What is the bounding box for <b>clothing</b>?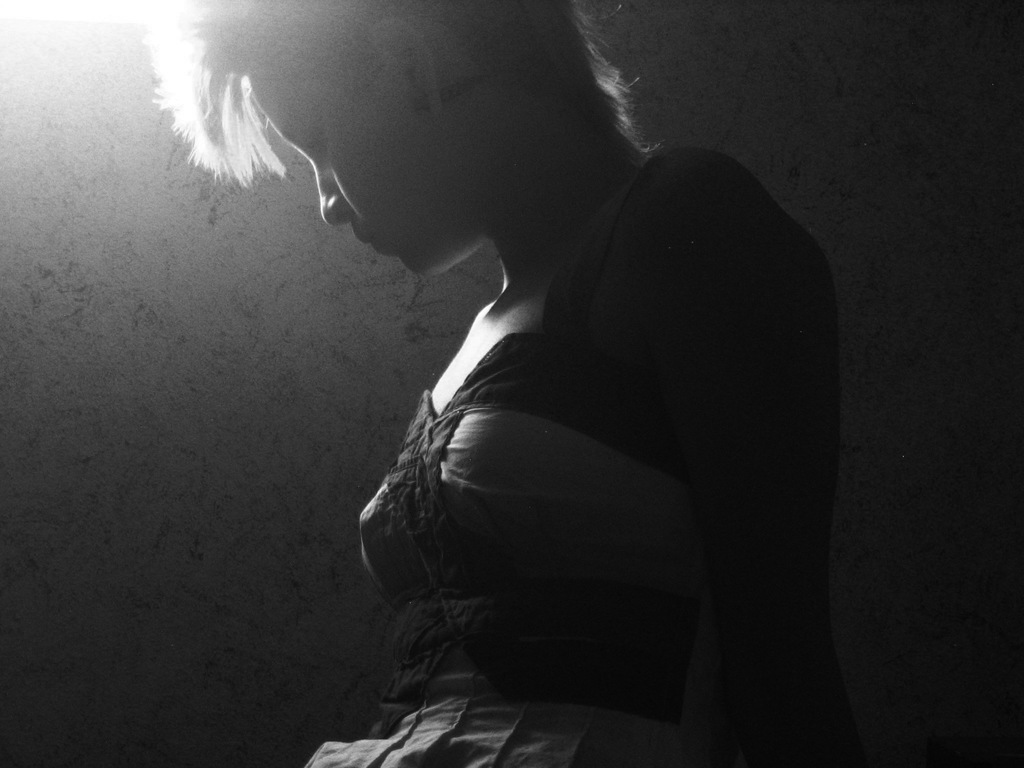
327:133:893:756.
